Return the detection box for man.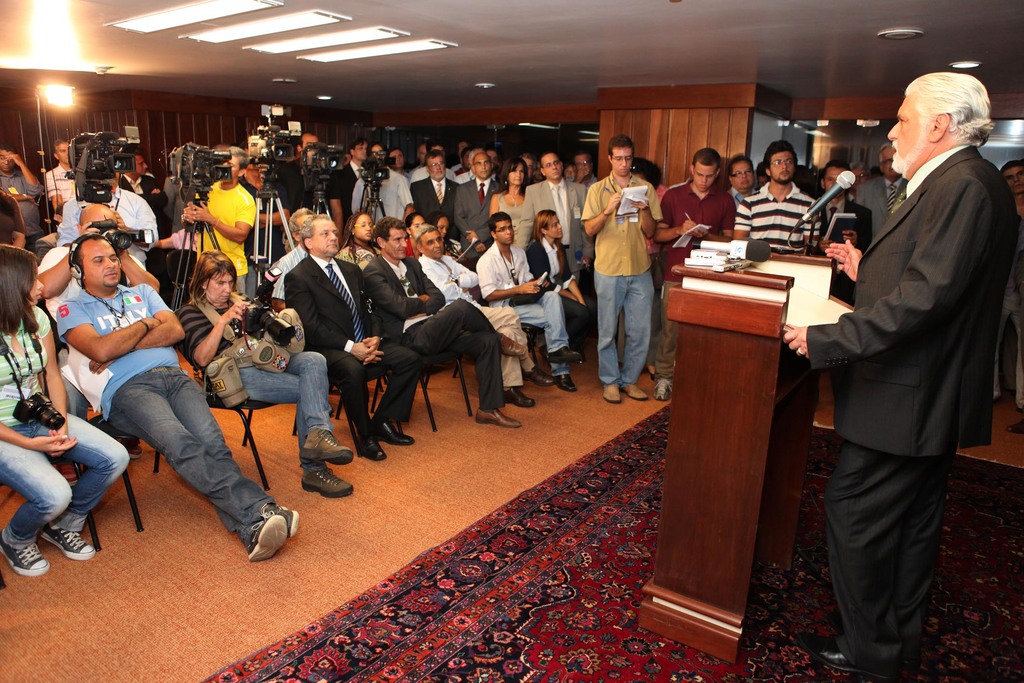
bbox(471, 208, 586, 397).
